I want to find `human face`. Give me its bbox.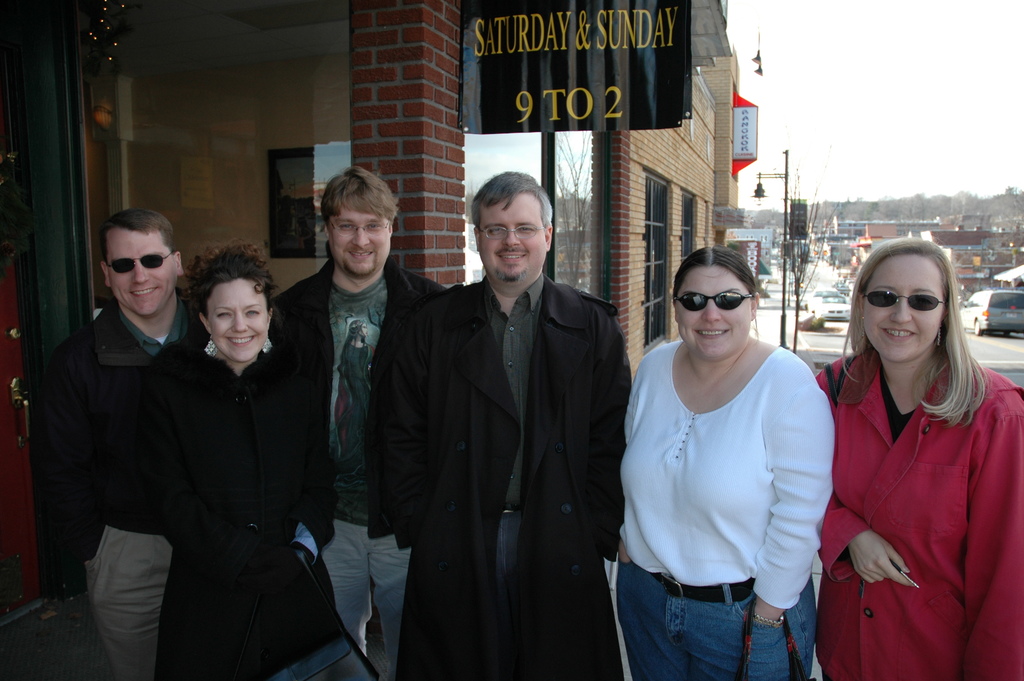
(left=109, top=236, right=173, bottom=320).
